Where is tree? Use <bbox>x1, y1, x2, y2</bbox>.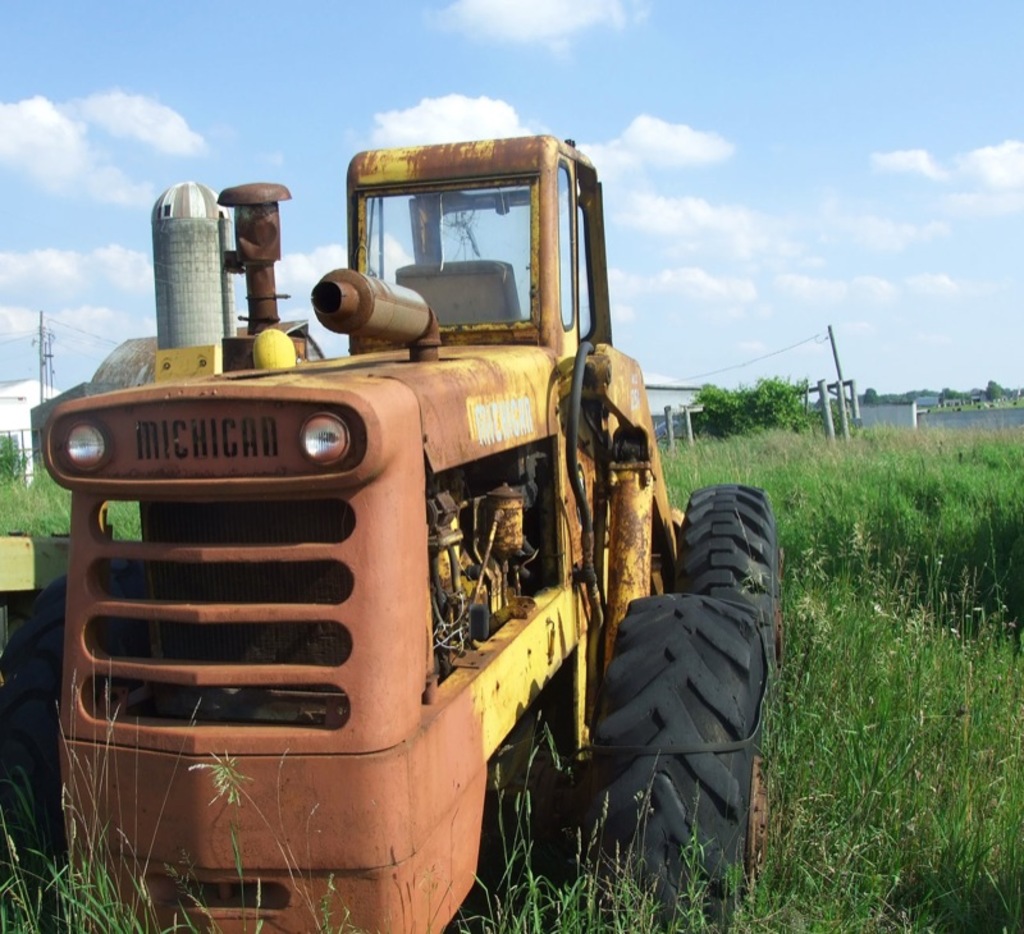
<bbox>980, 375, 1004, 399</bbox>.
